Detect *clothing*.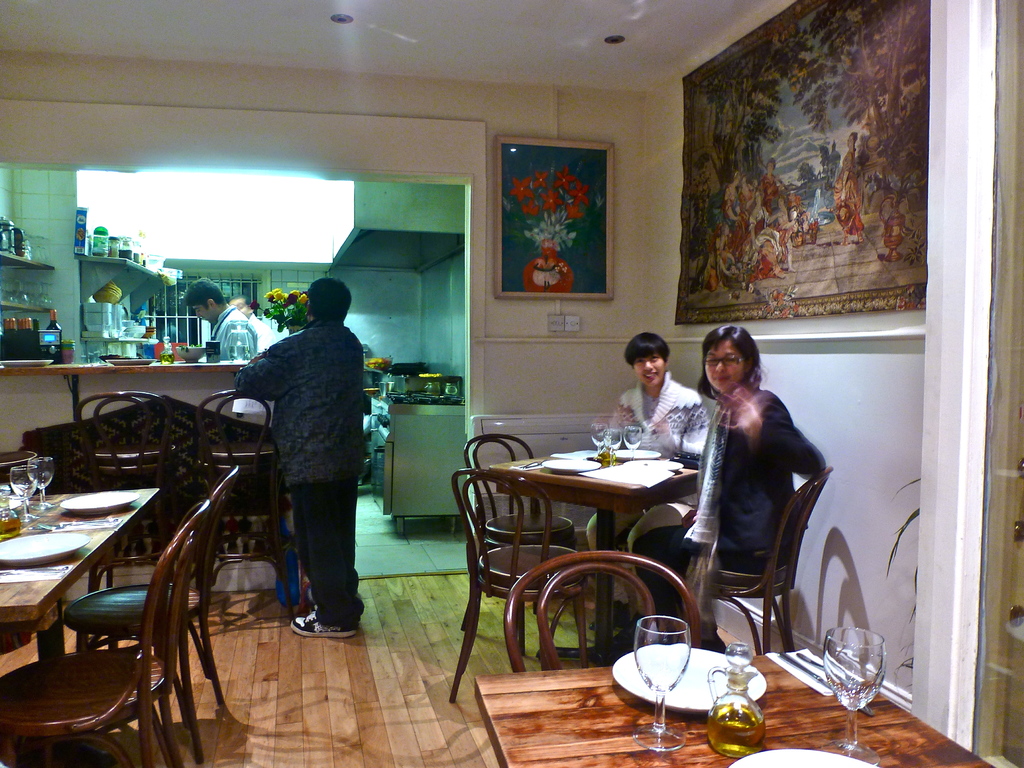
Detected at select_region(581, 359, 711, 602).
